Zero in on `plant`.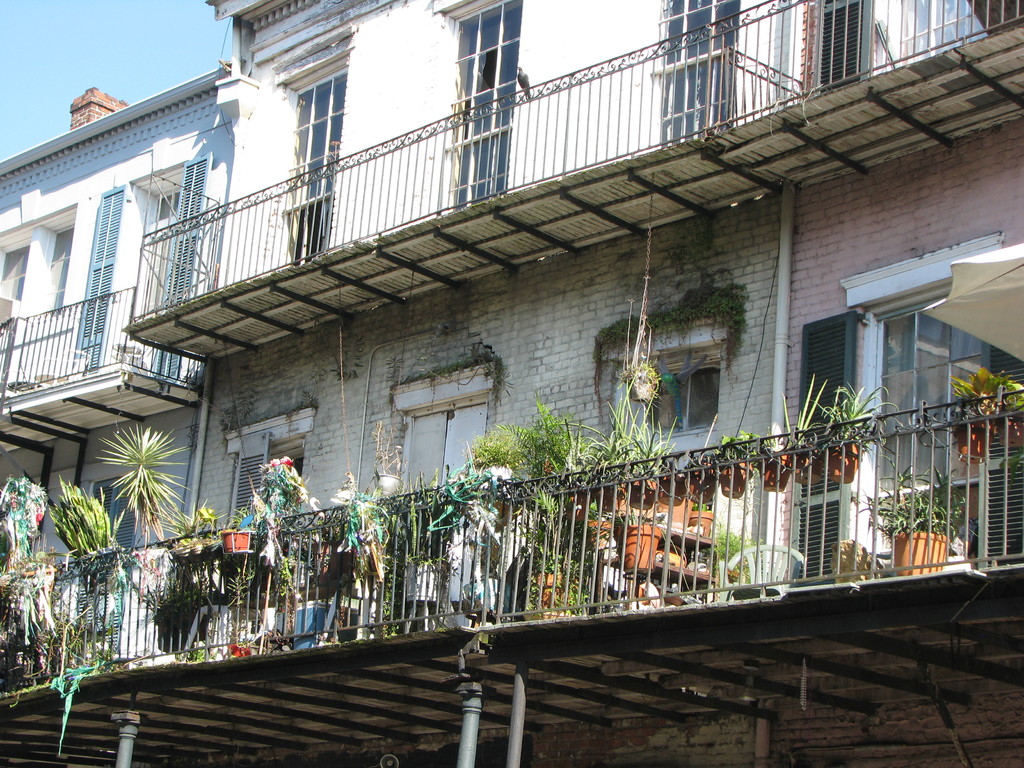
Zeroed in: x1=1002, y1=440, x2=1023, y2=488.
